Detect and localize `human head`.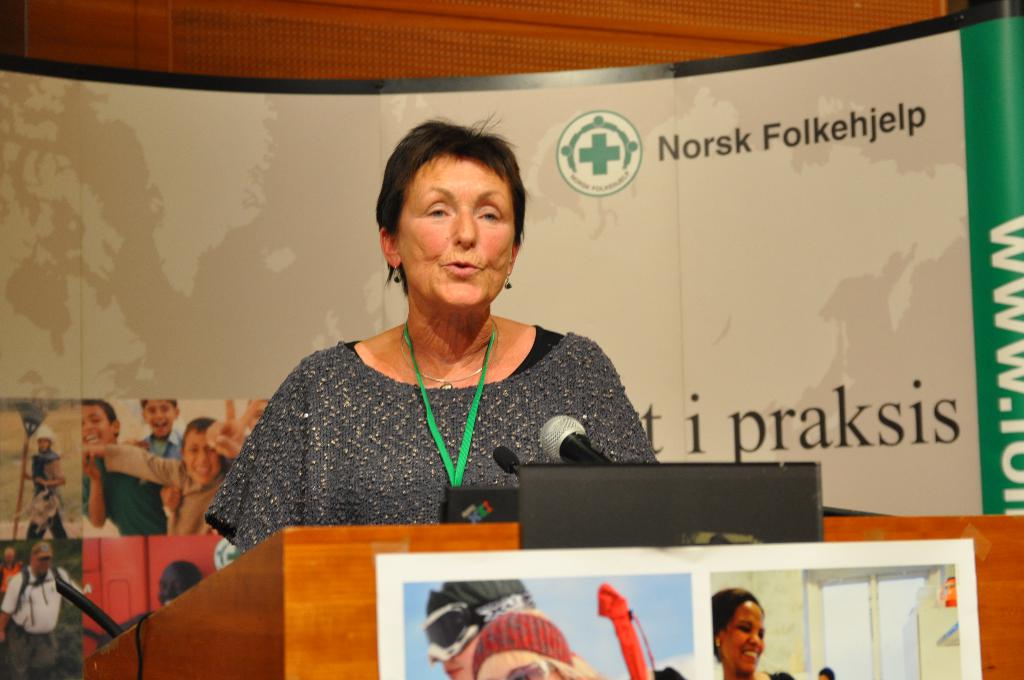
Localized at 178, 418, 223, 488.
